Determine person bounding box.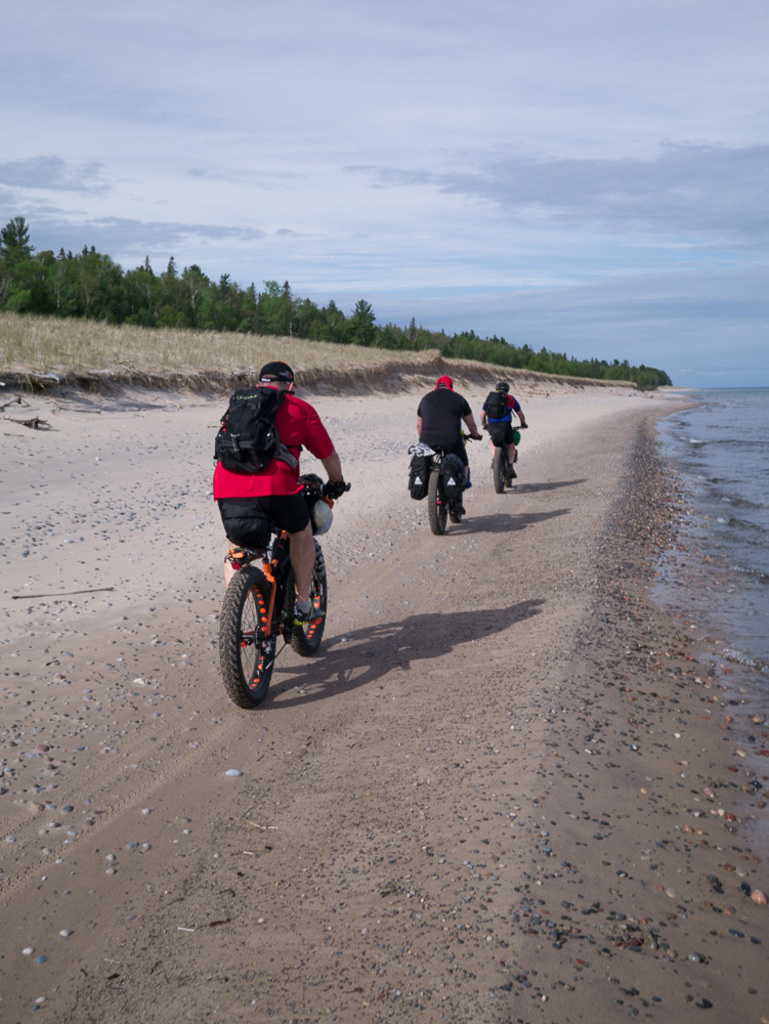
Determined: {"left": 413, "top": 375, "right": 483, "bottom": 513}.
